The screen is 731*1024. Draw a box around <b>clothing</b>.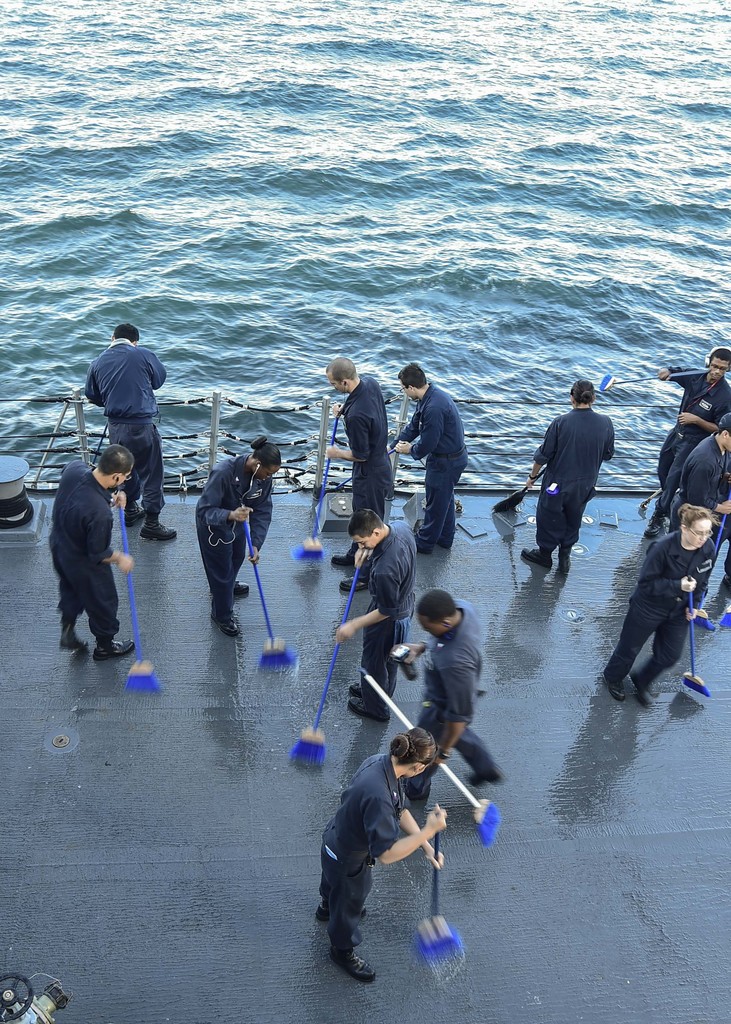
Rect(670, 429, 727, 536).
